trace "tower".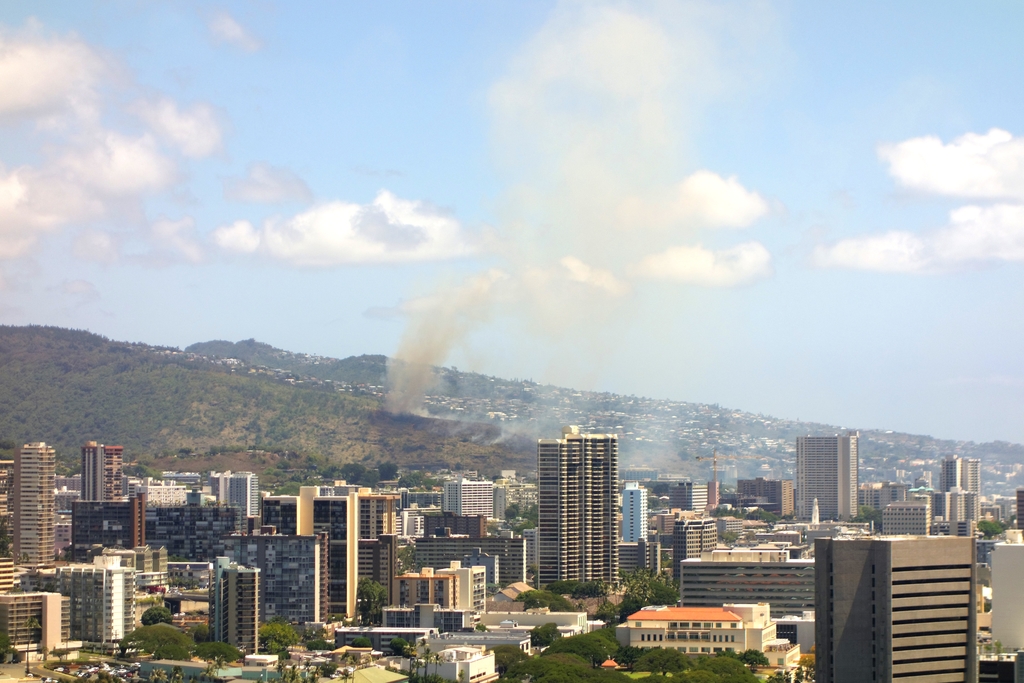
Traced to locate(533, 420, 619, 591).
